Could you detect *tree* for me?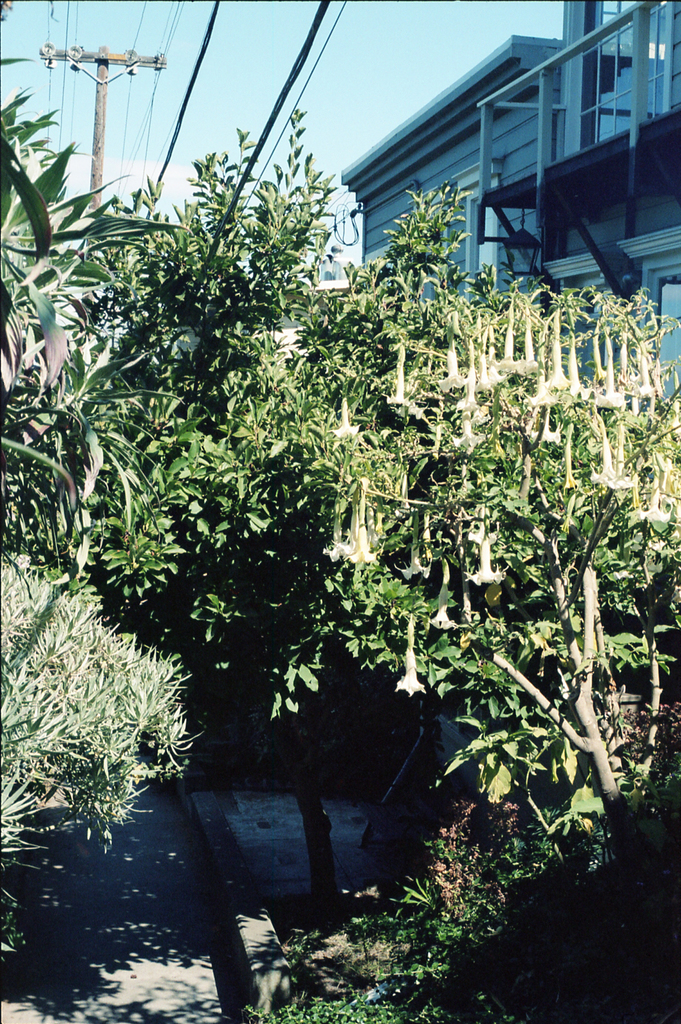
Detection result: [x1=309, y1=278, x2=671, y2=870].
